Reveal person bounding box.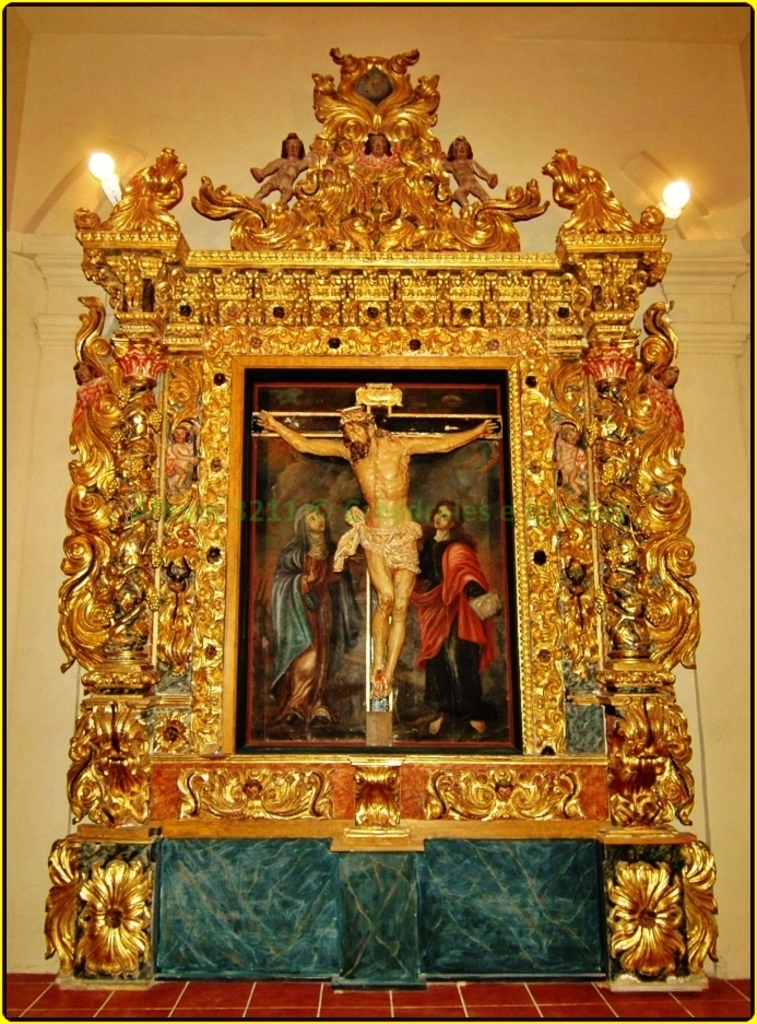
Revealed: <box>417,497,506,735</box>.
